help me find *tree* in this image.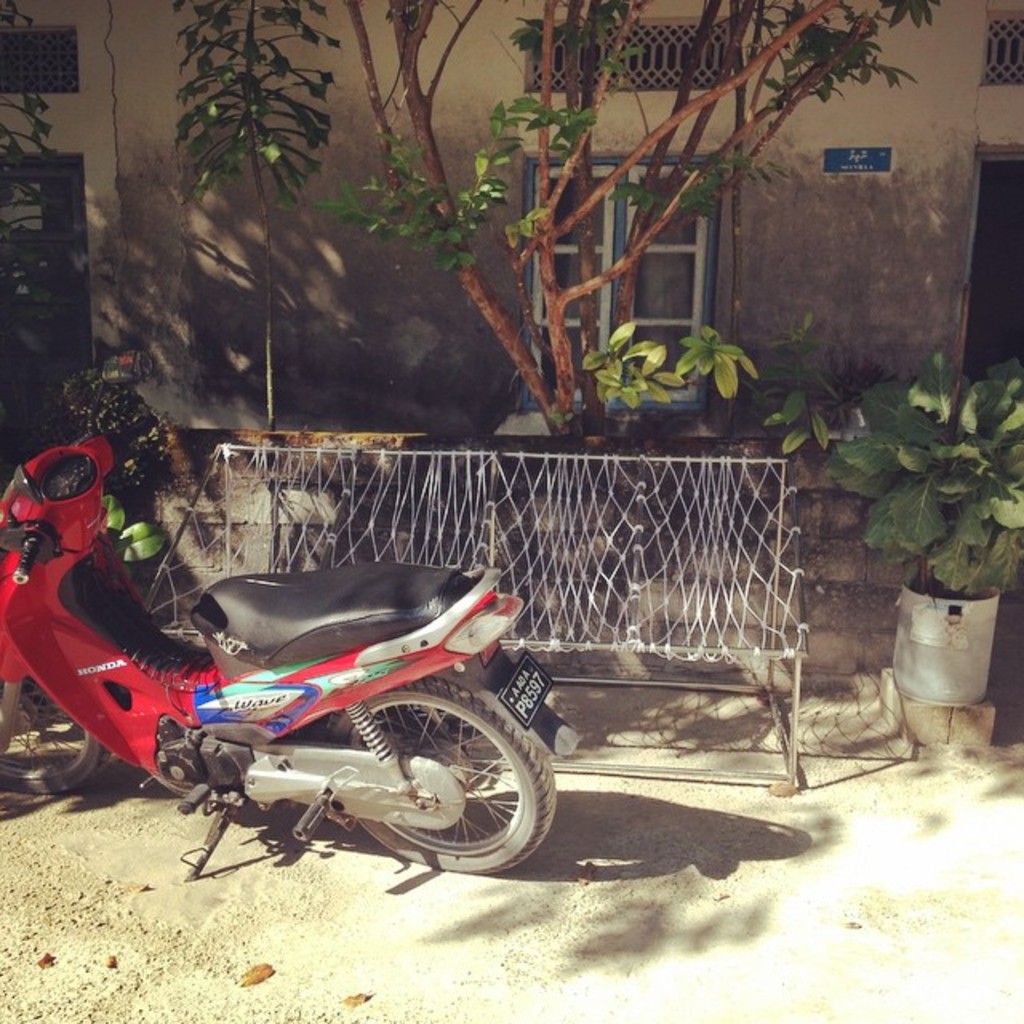
Found it: bbox=[314, 0, 942, 459].
